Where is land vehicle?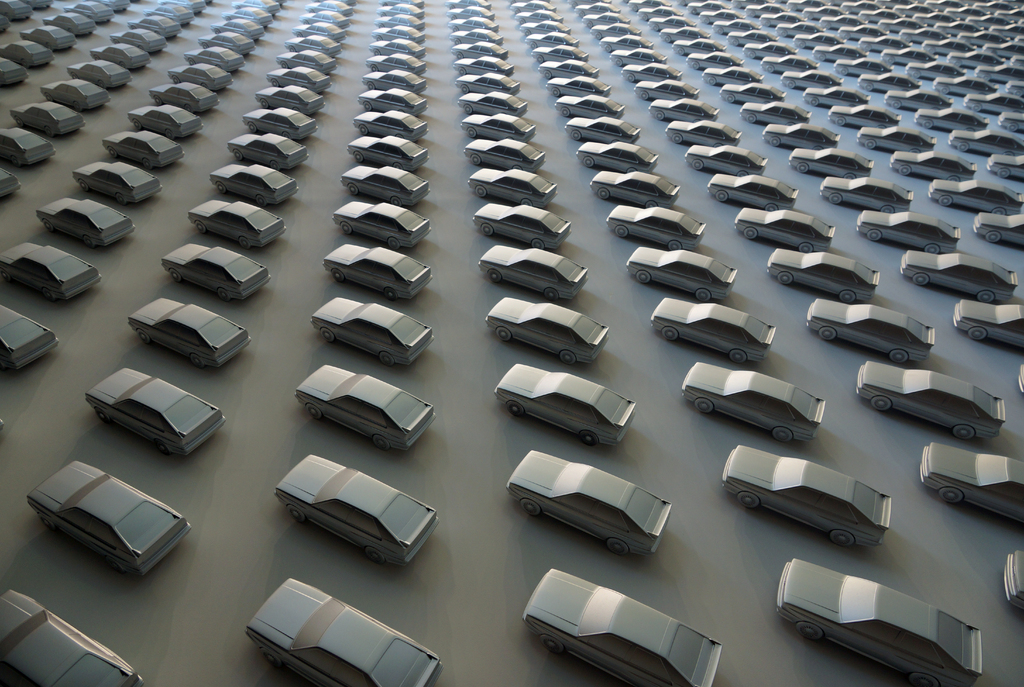
573,1,620,15.
